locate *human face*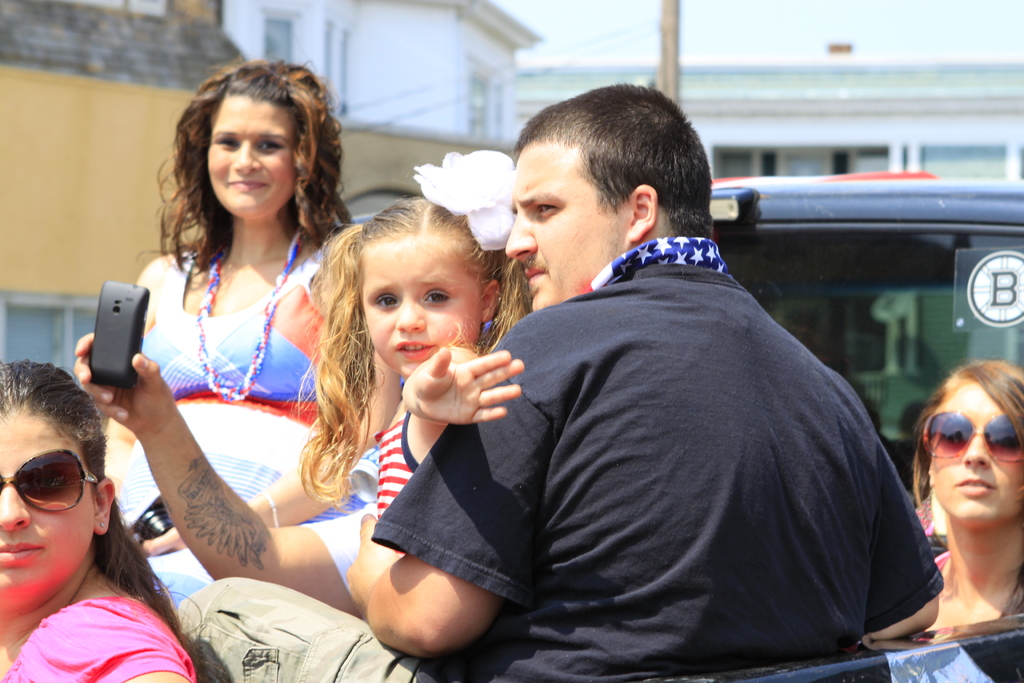
508 143 621 313
